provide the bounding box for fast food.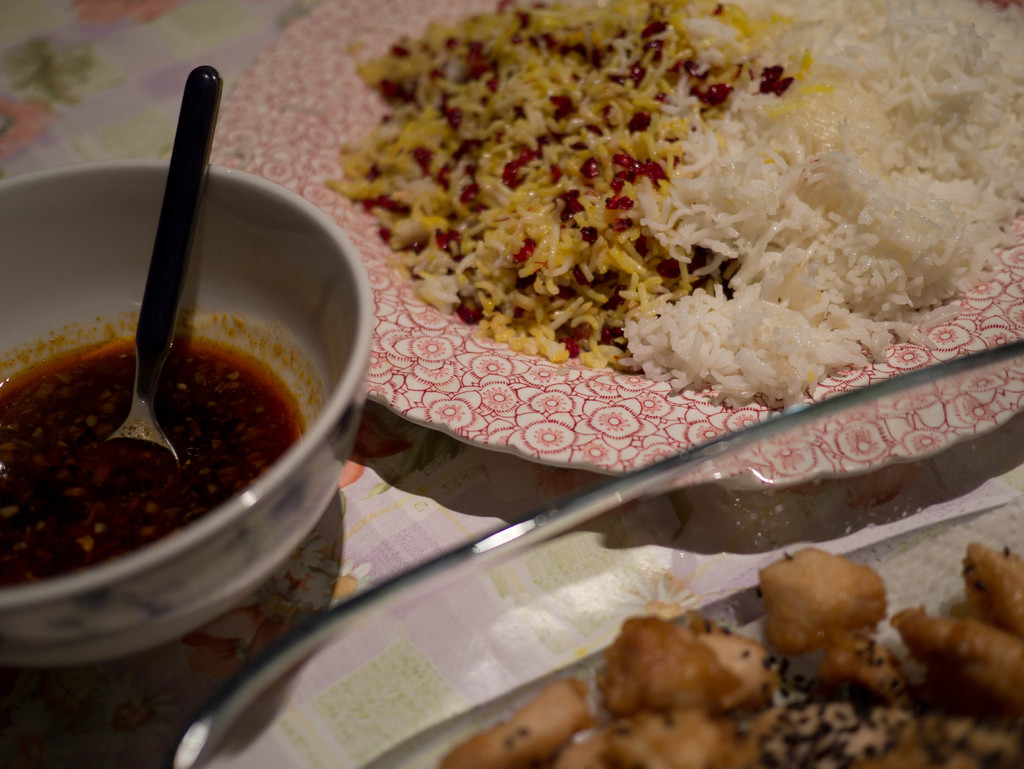
(left=429, top=537, right=1023, bottom=768).
